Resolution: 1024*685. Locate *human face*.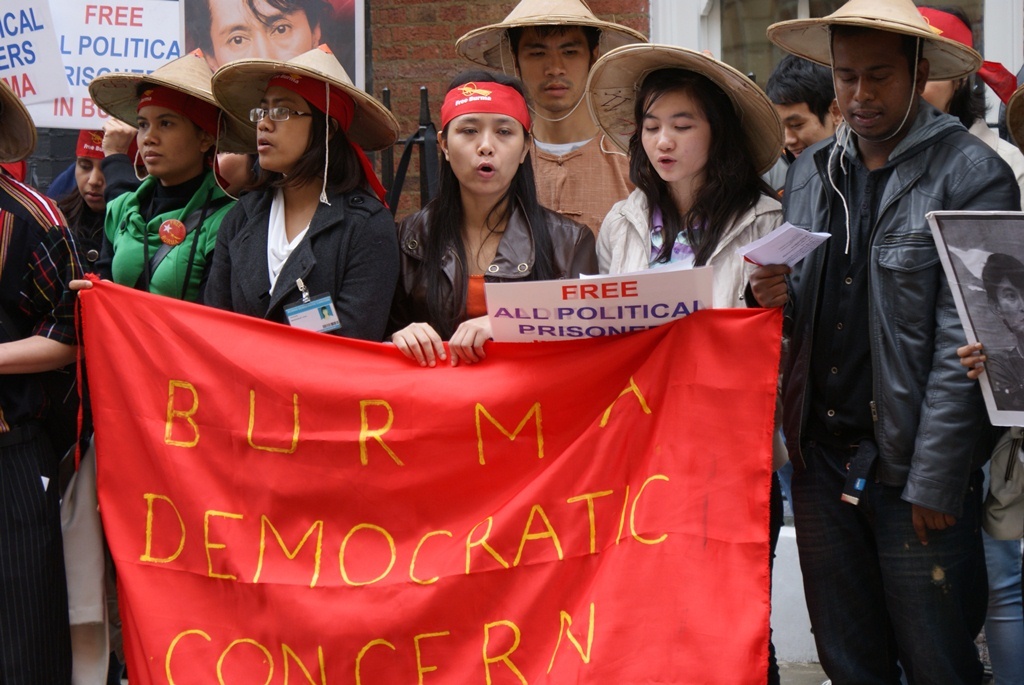
BBox(255, 82, 308, 172).
